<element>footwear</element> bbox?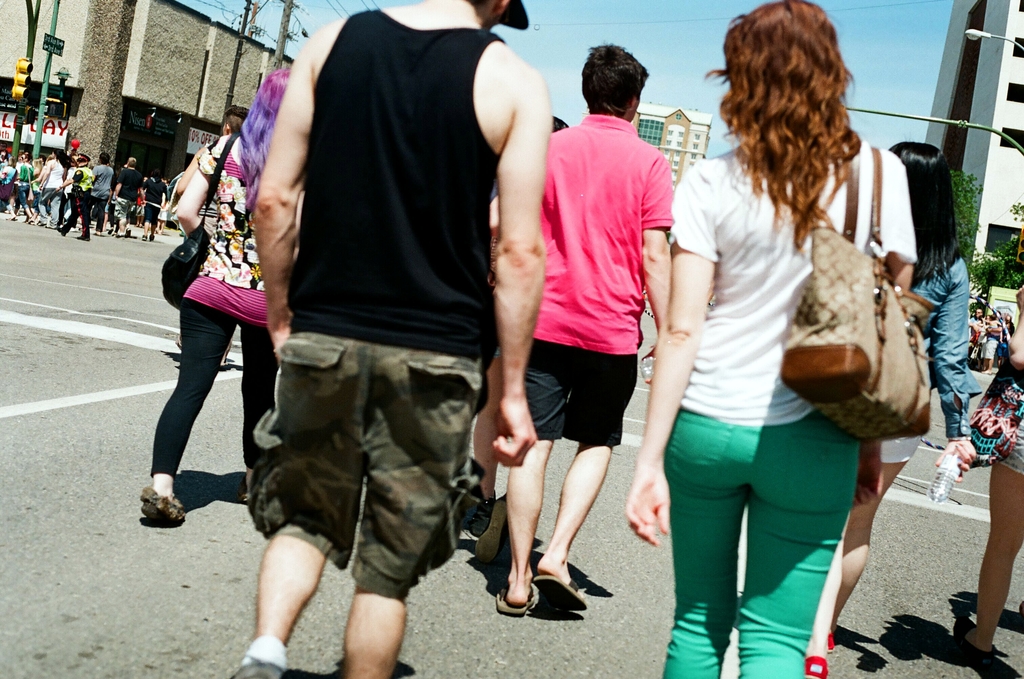
<region>497, 559, 596, 619</region>
